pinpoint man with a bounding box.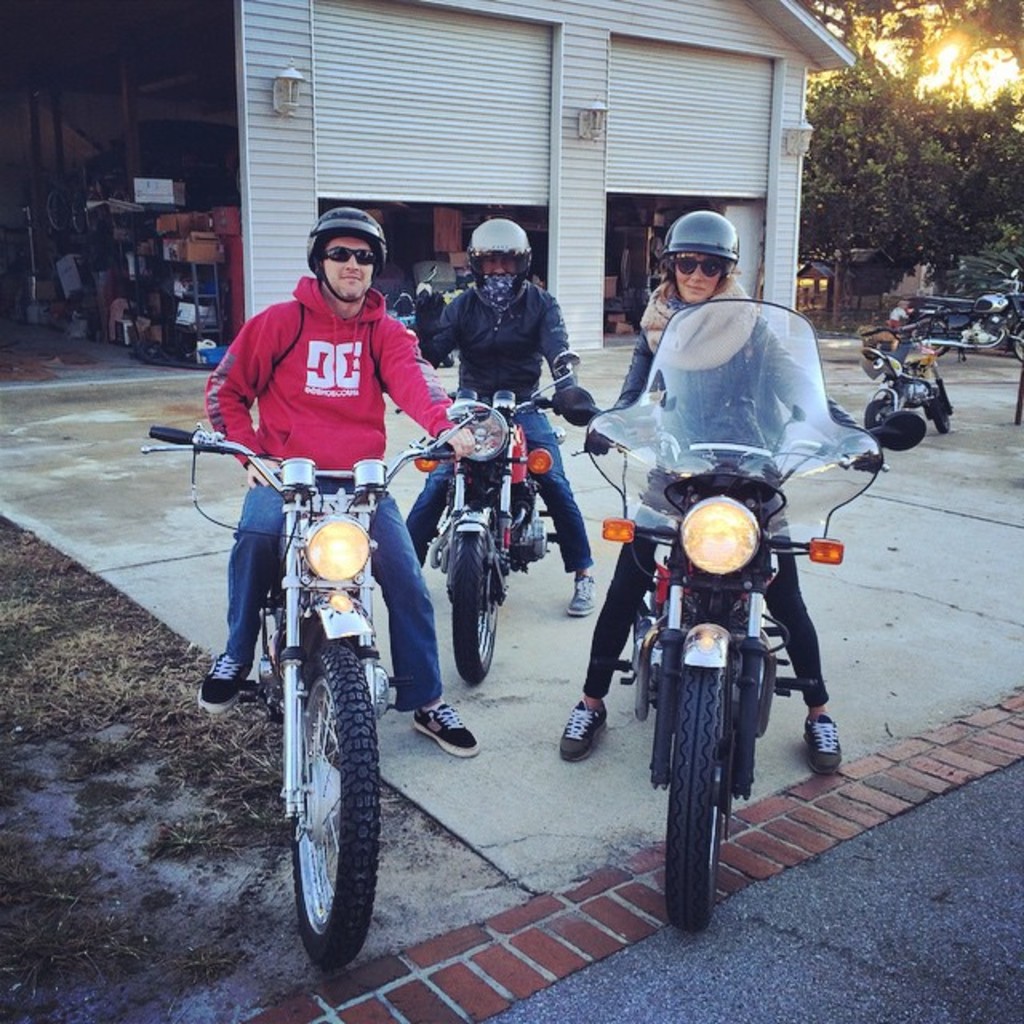
select_region(408, 219, 602, 613).
